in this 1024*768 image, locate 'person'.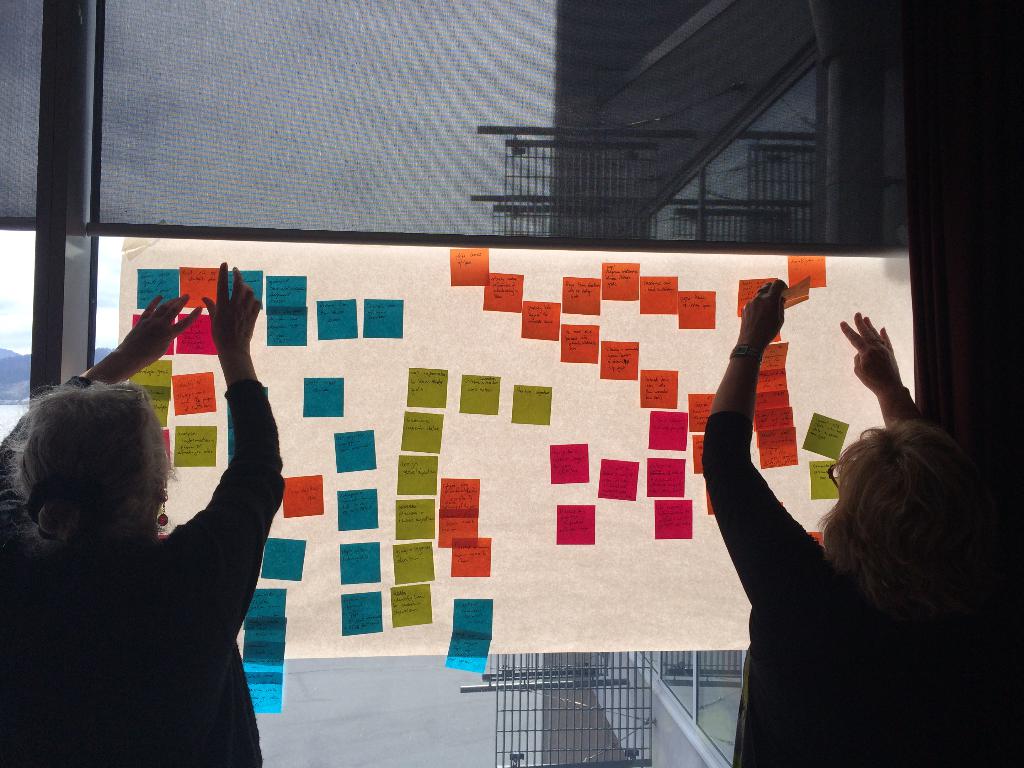
Bounding box: x1=701 y1=276 x2=998 y2=767.
